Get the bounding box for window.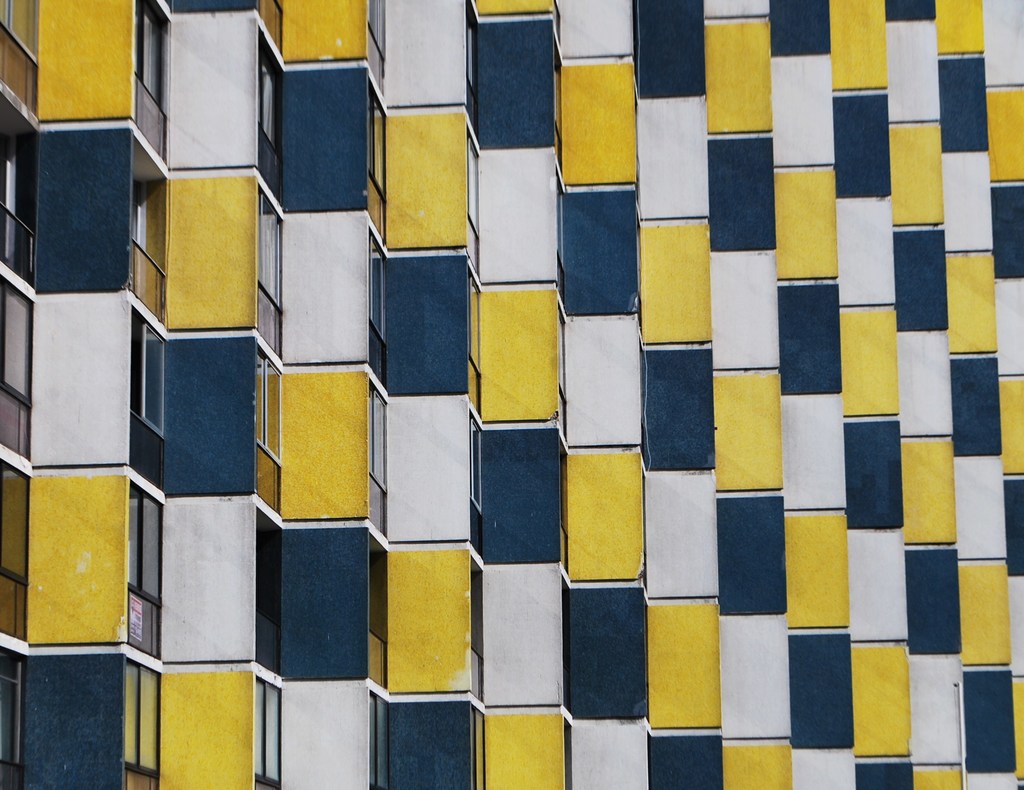
134/0/172/160.
